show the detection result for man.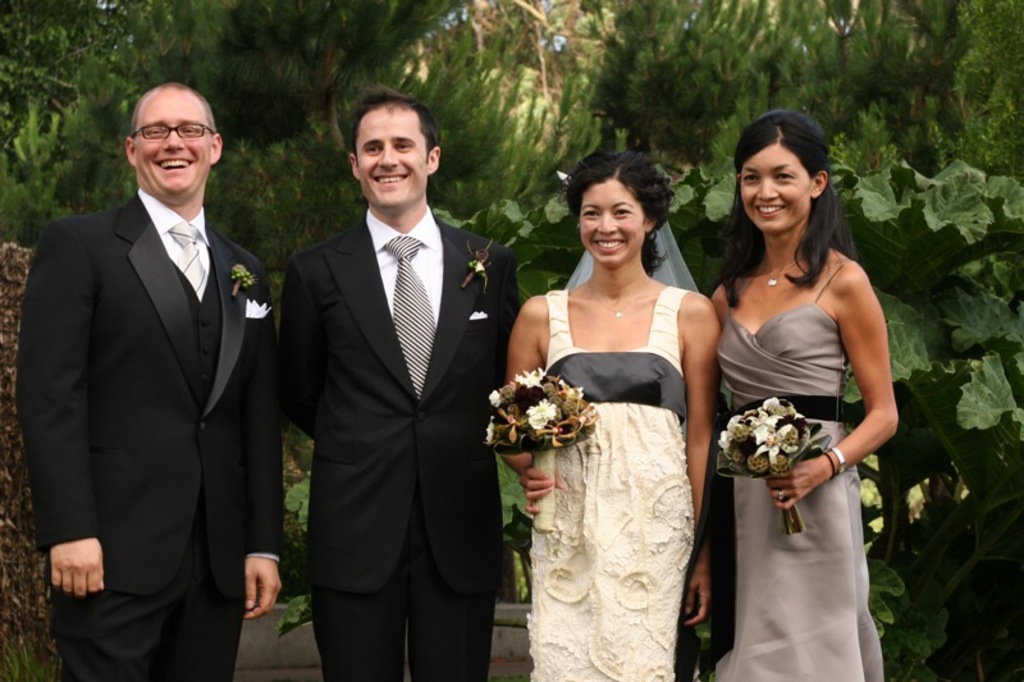
detection(19, 63, 283, 668).
